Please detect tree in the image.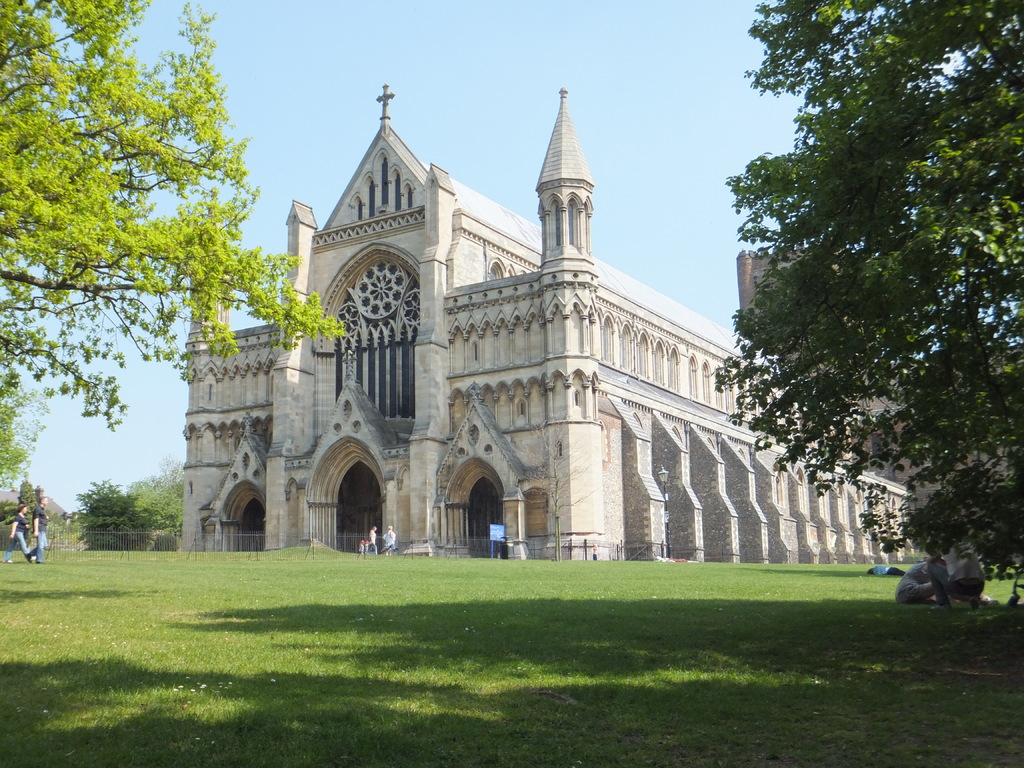
{"x1": 723, "y1": 0, "x2": 1023, "y2": 611}.
